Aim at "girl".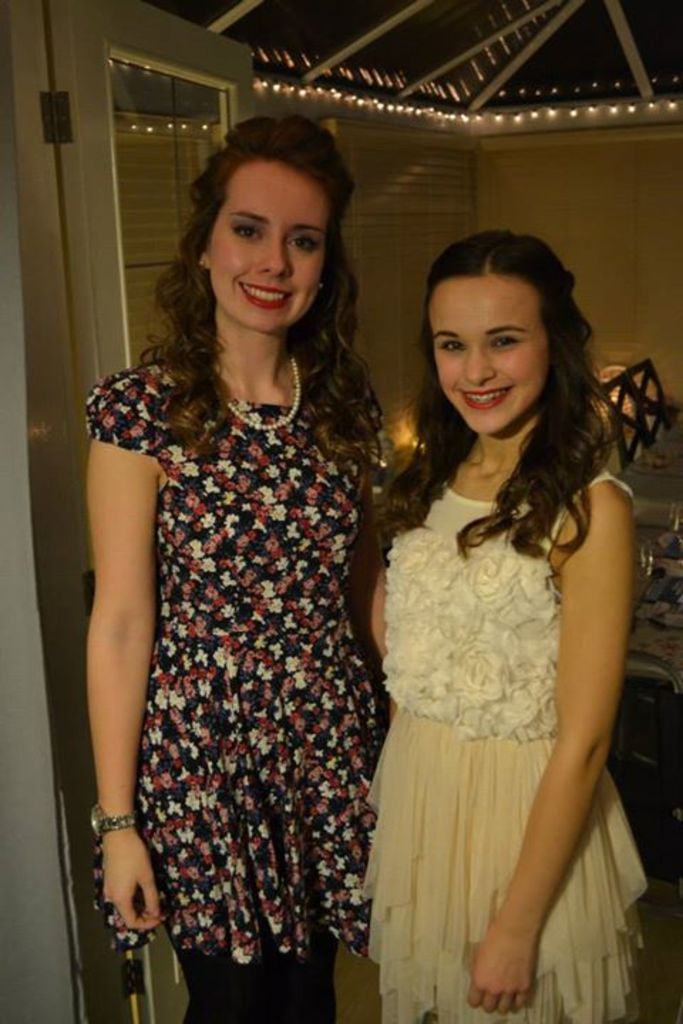
Aimed at BBox(360, 226, 630, 1018).
